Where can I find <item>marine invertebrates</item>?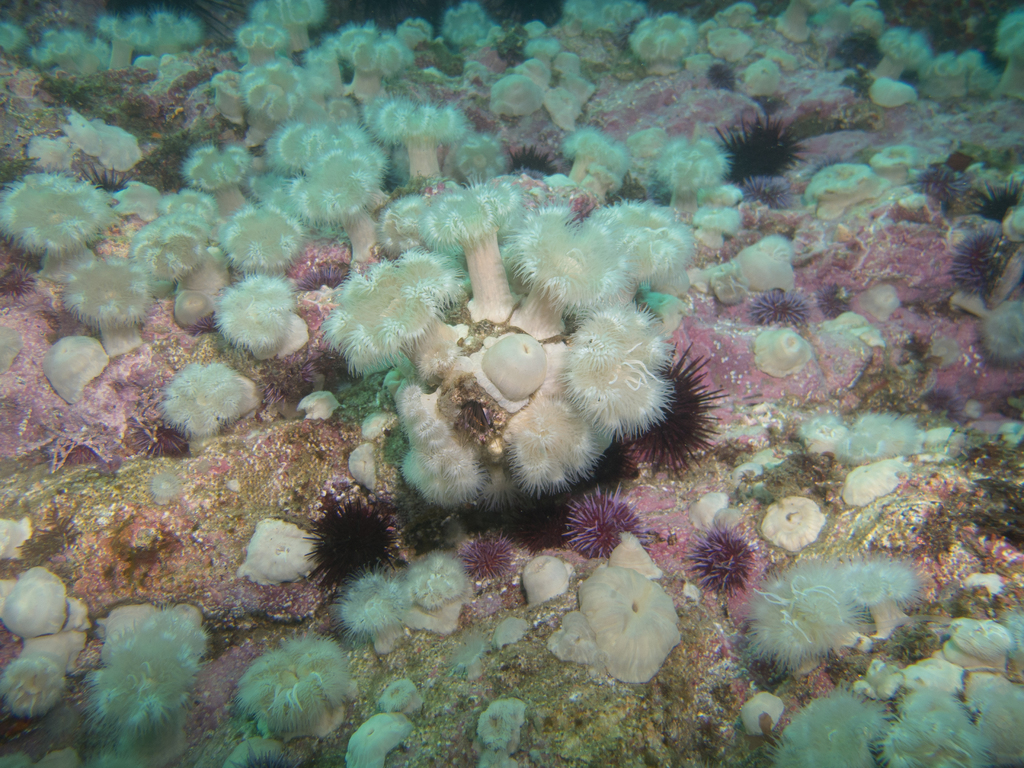
You can find it at [493,15,608,125].
